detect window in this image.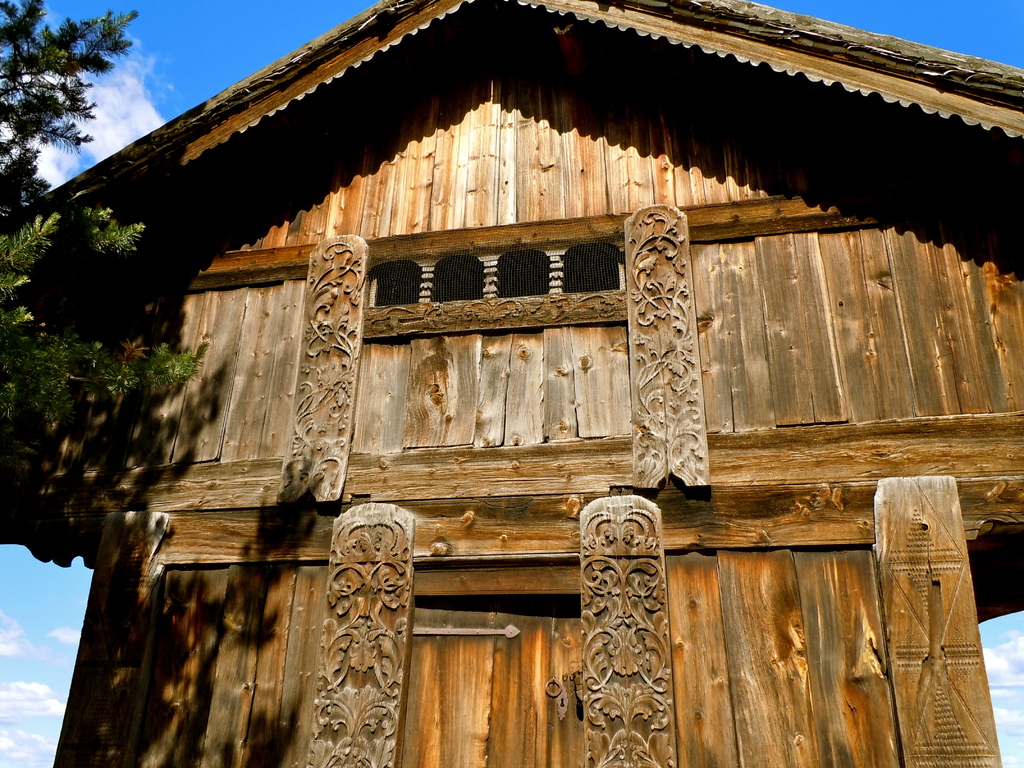
Detection: 431/258/484/305.
